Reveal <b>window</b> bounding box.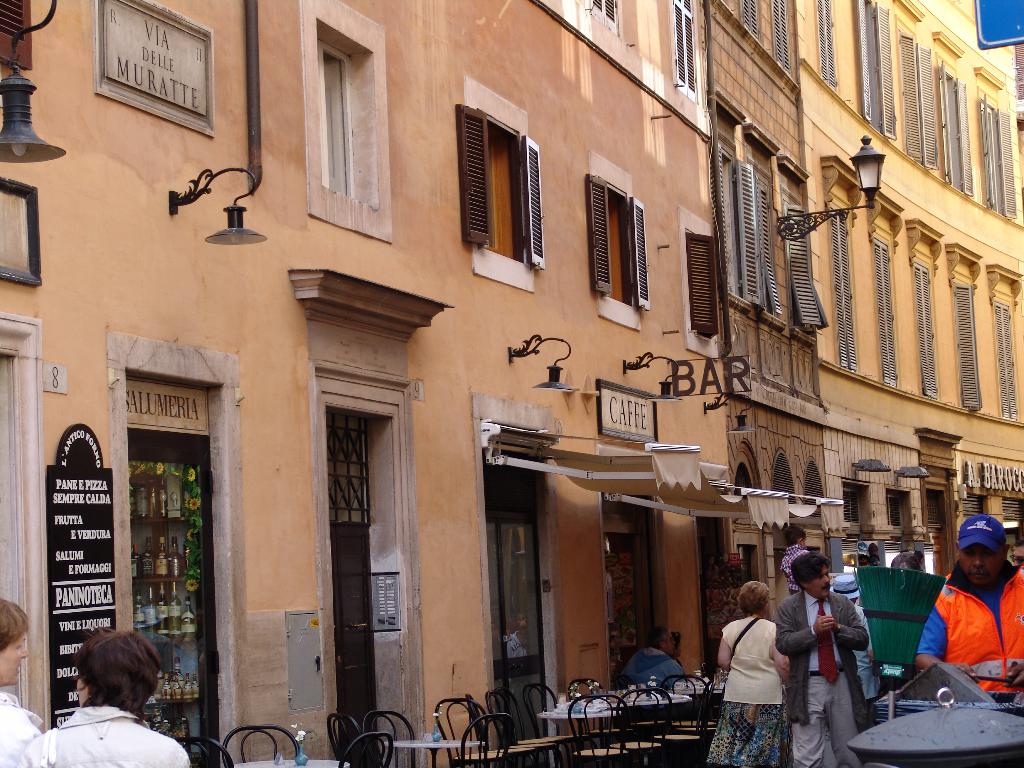
Revealed: {"x1": 977, "y1": 91, "x2": 1021, "y2": 219}.
